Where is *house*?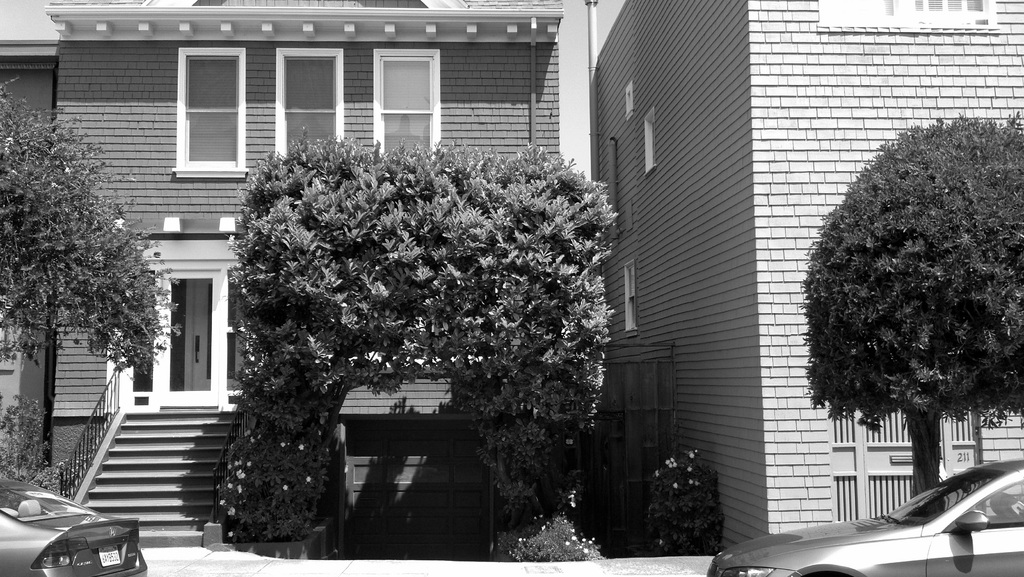
bbox=(586, 0, 1023, 549).
